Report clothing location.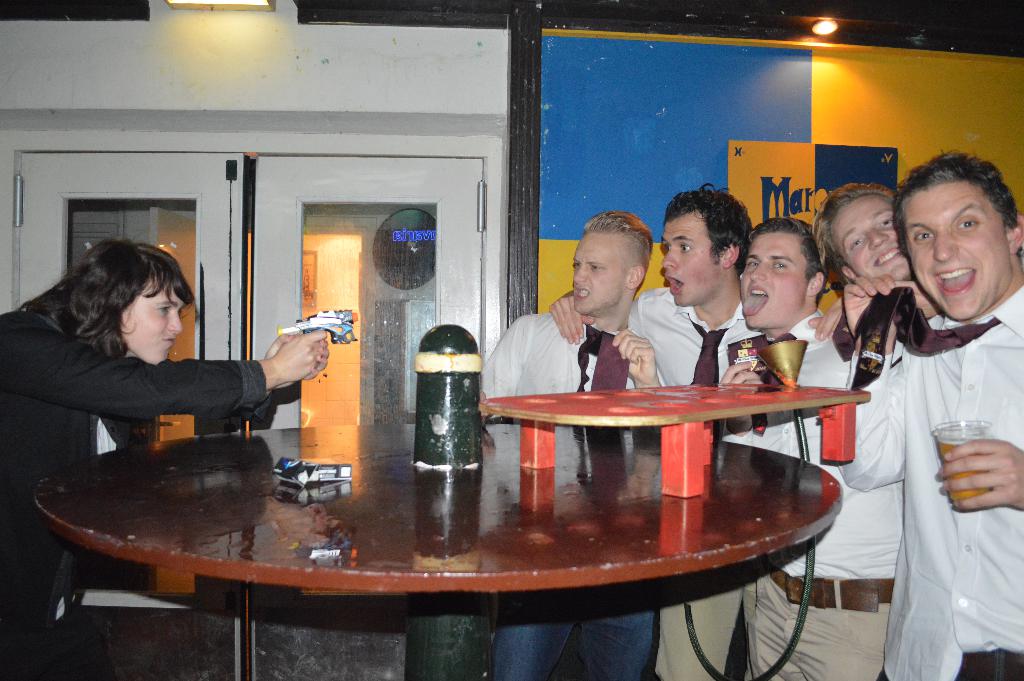
Report: Rect(623, 288, 784, 680).
